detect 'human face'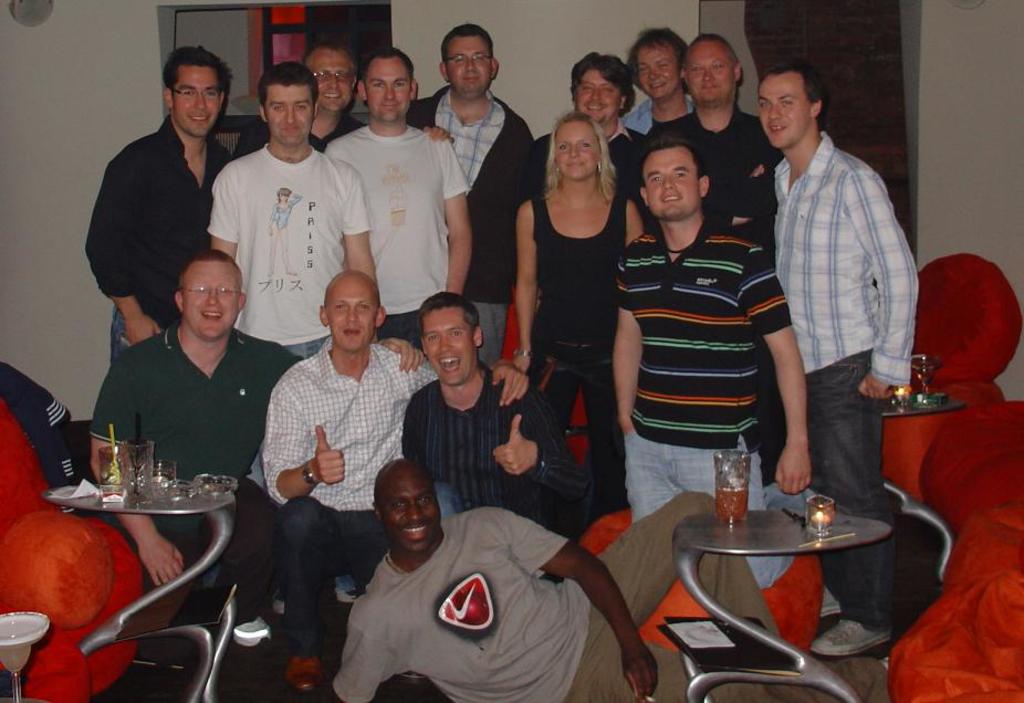
bbox=(644, 149, 696, 219)
